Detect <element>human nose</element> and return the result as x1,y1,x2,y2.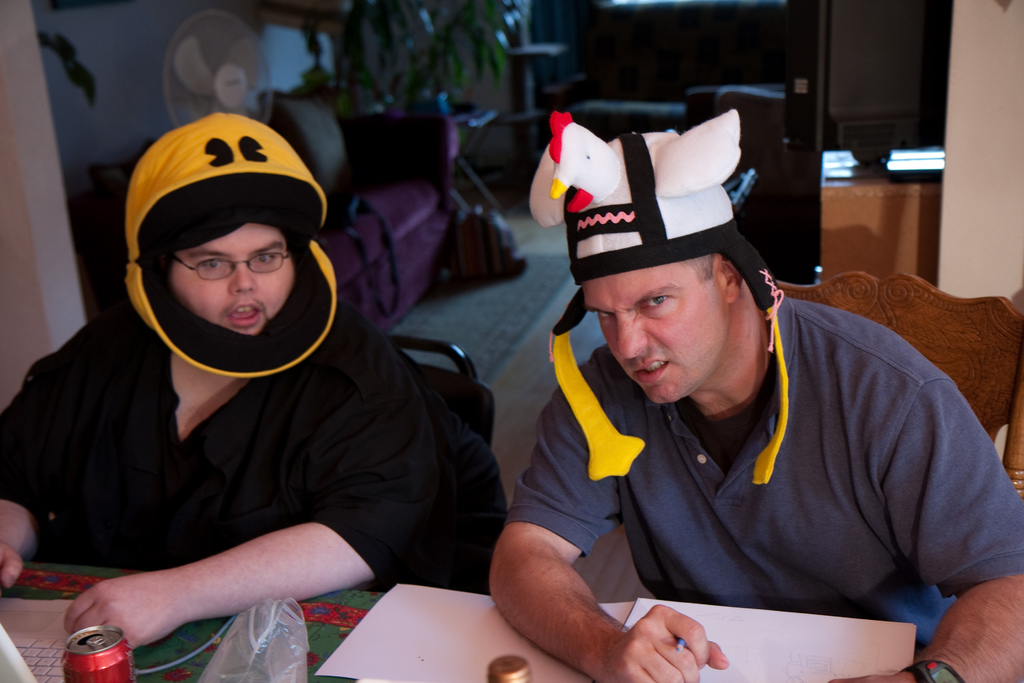
619,309,648,357.
